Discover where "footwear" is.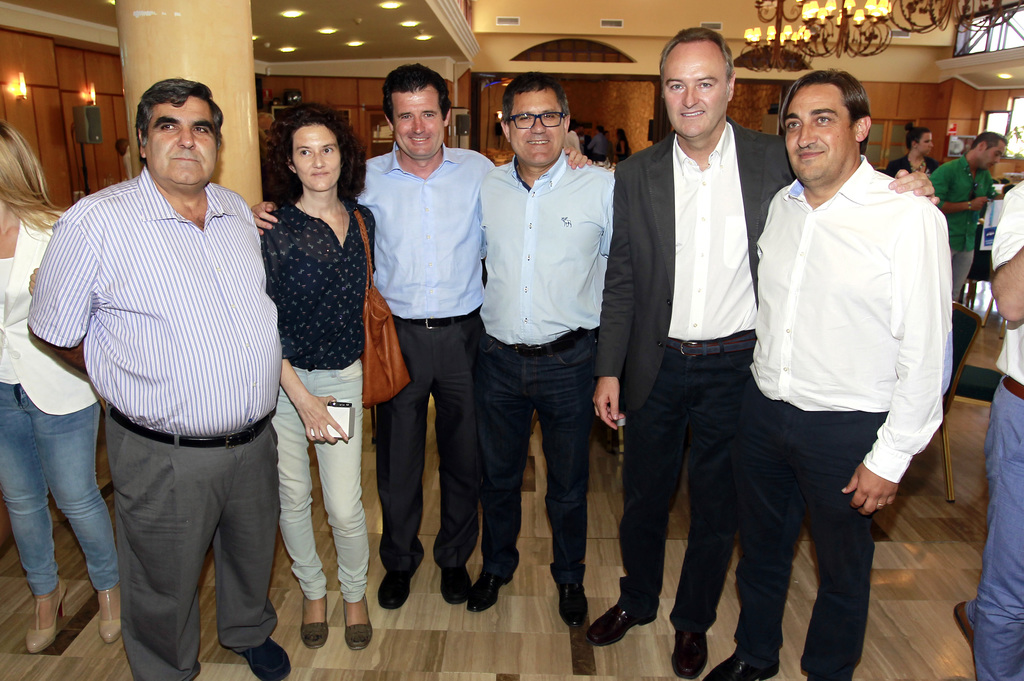
Discovered at <box>668,629,707,679</box>.
